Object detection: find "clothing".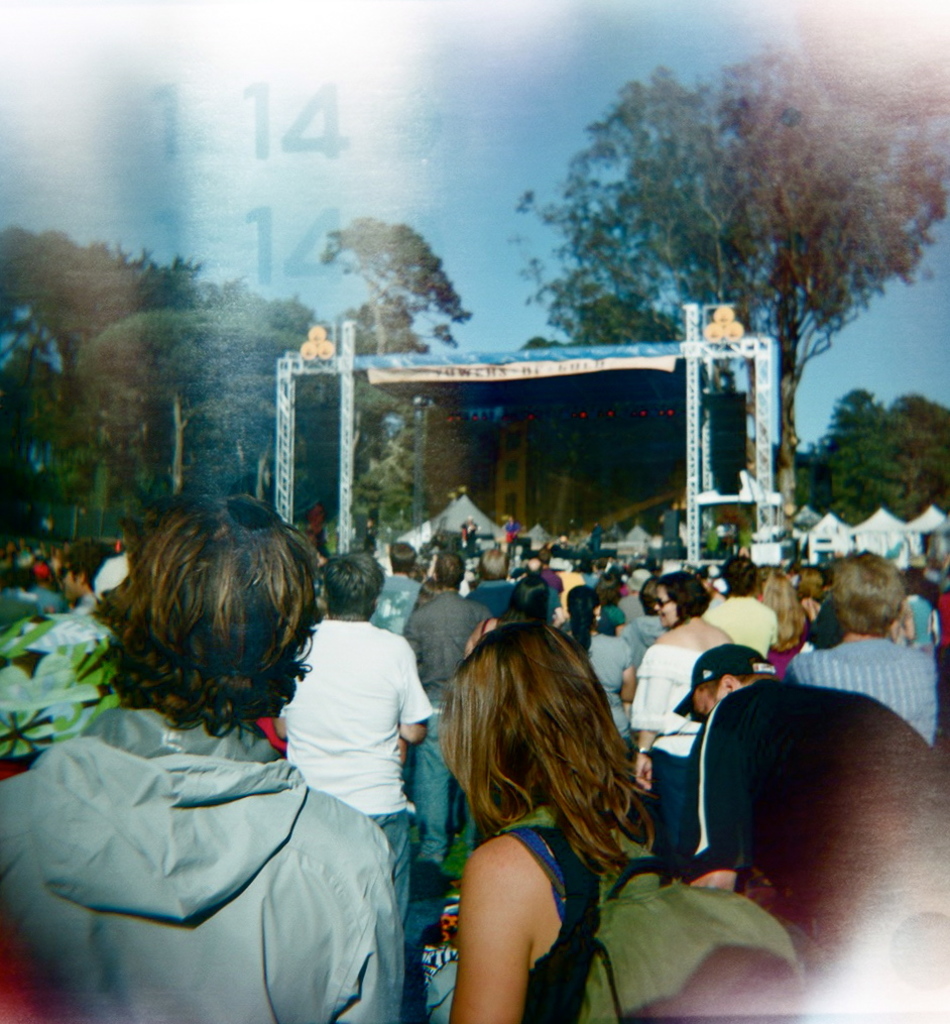
[x1=463, y1=521, x2=475, y2=554].
